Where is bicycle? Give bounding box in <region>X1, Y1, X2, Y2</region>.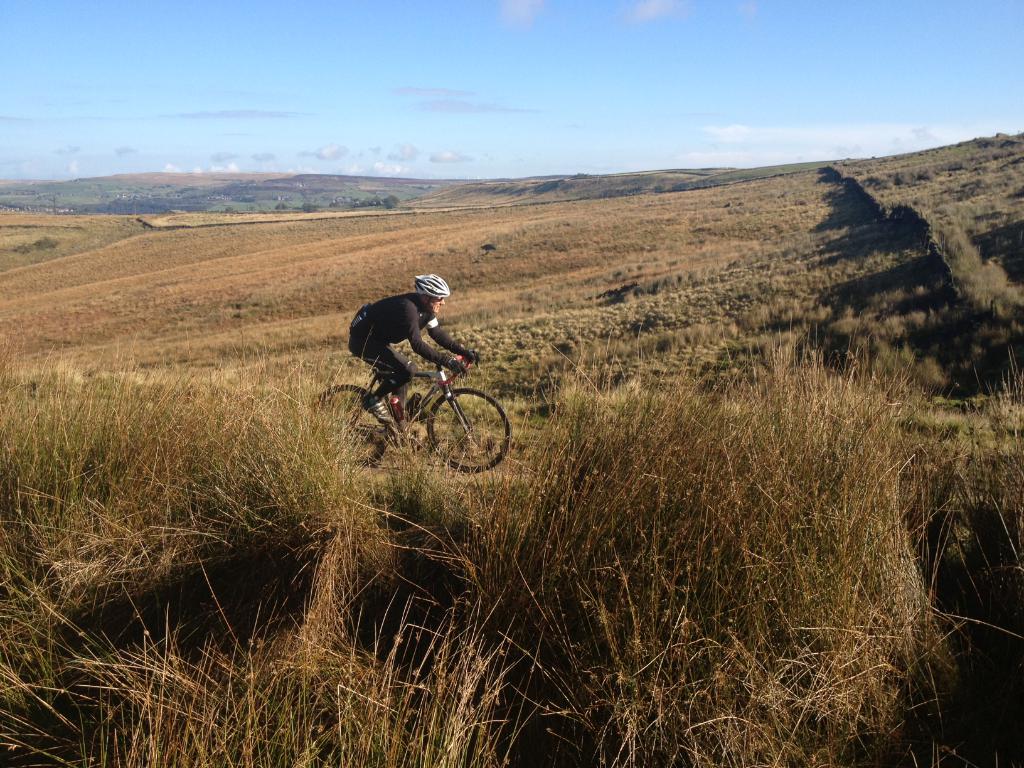
<region>311, 346, 513, 478</region>.
